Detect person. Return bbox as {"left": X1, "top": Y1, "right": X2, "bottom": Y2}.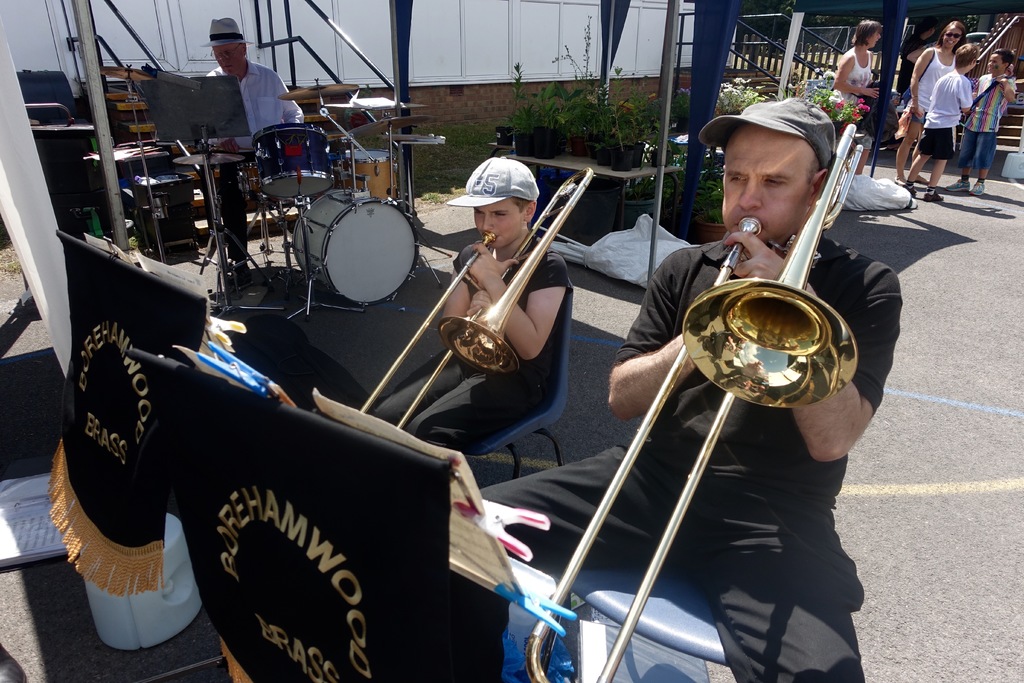
{"left": 362, "top": 158, "right": 573, "bottom": 489}.
